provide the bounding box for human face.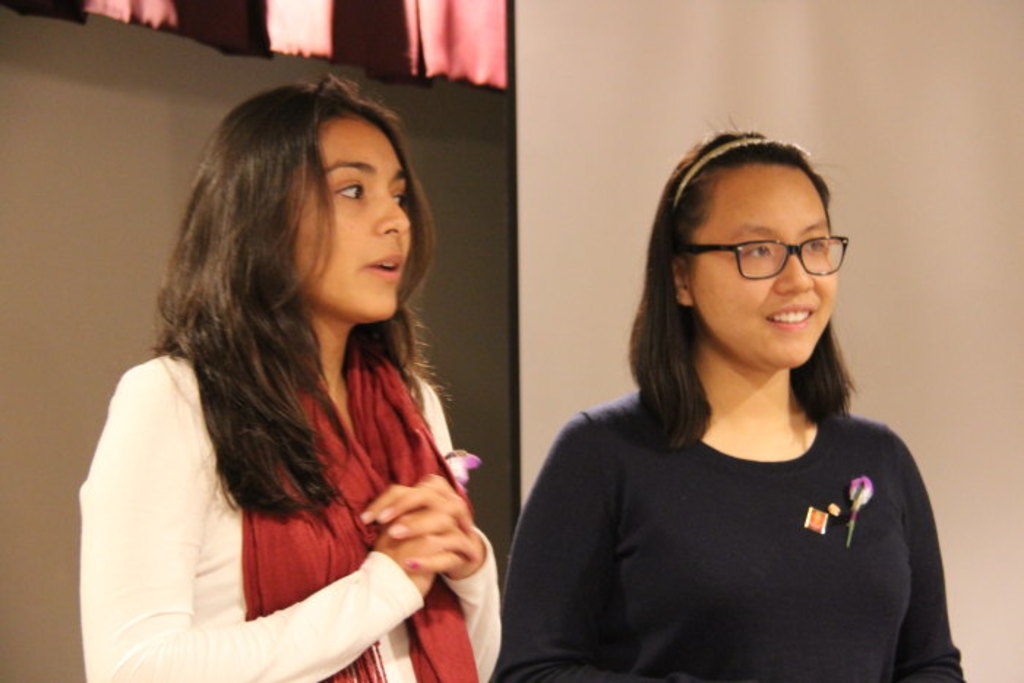
{"x1": 689, "y1": 164, "x2": 844, "y2": 370}.
